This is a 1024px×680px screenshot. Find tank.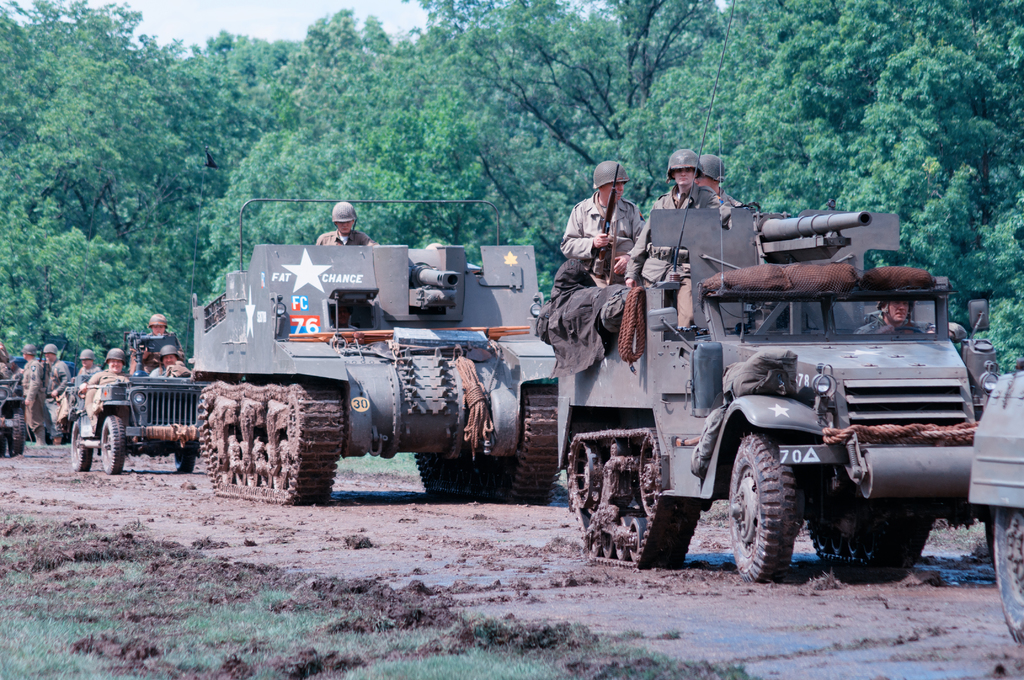
Bounding box: <box>190,243,557,504</box>.
